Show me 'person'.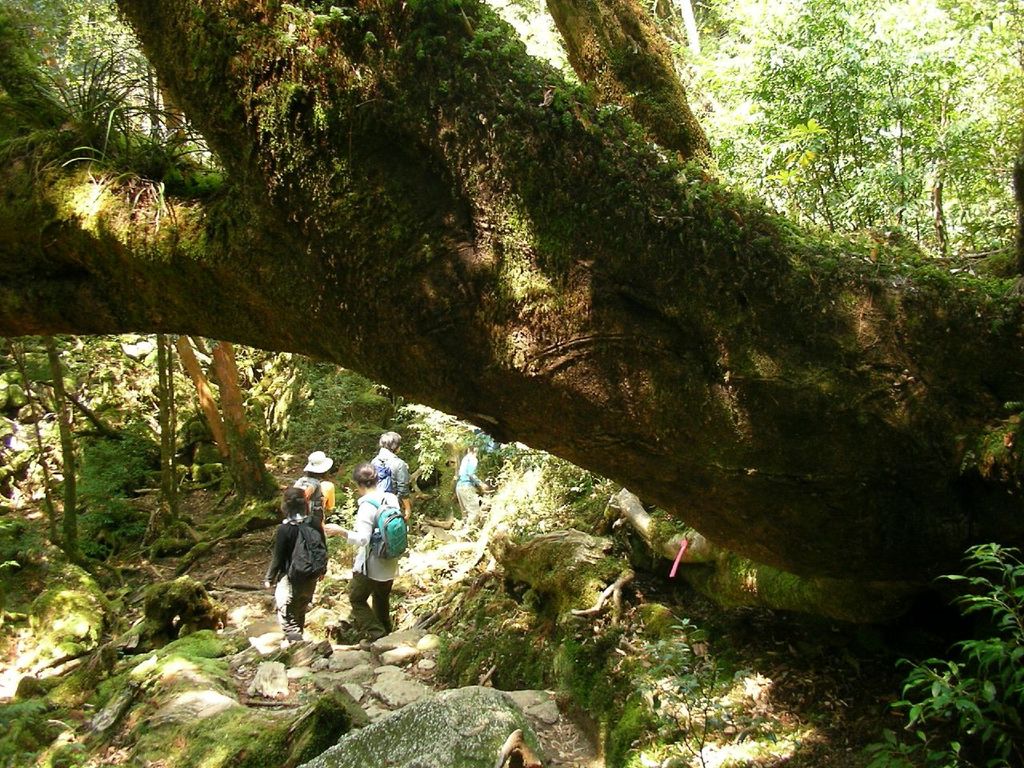
'person' is here: (left=287, top=450, right=343, bottom=528).
